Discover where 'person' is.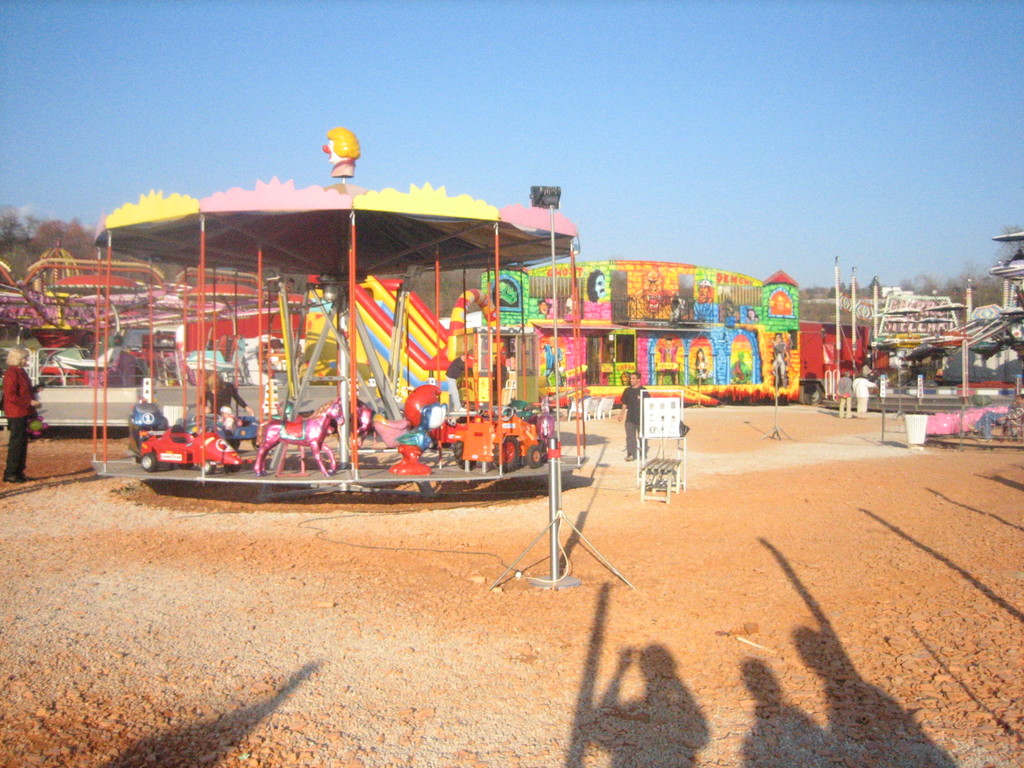
Discovered at box=[853, 370, 878, 419].
